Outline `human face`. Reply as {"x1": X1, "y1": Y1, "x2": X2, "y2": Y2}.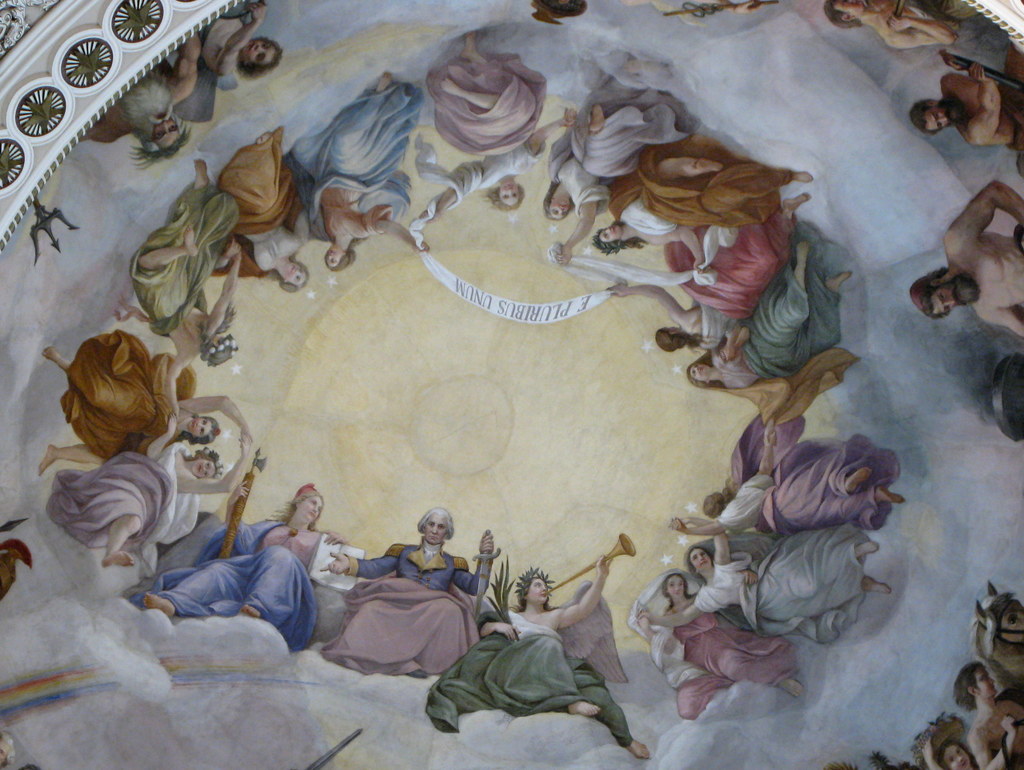
{"x1": 424, "y1": 514, "x2": 448, "y2": 543}.
